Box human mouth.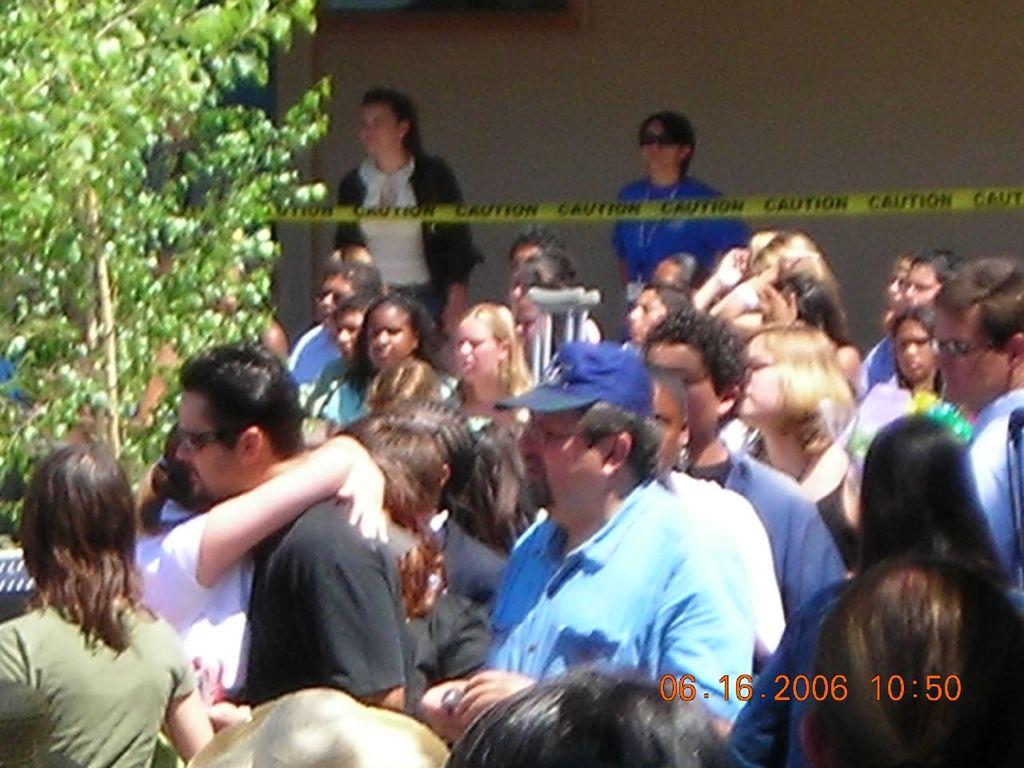
region(466, 363, 471, 369).
